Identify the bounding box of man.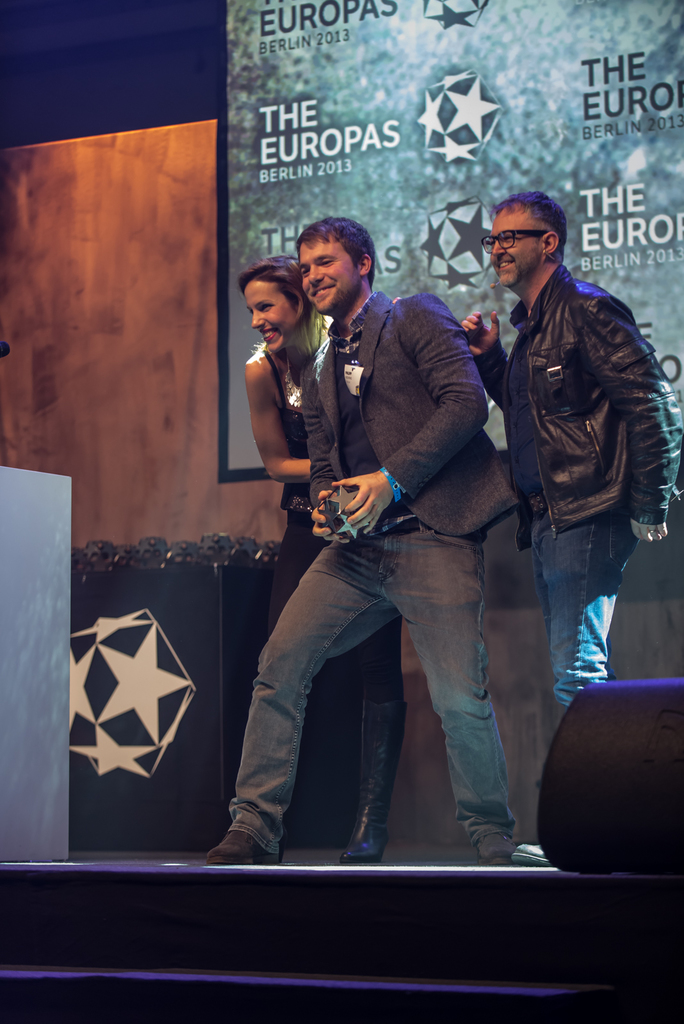
(245,244,578,885).
